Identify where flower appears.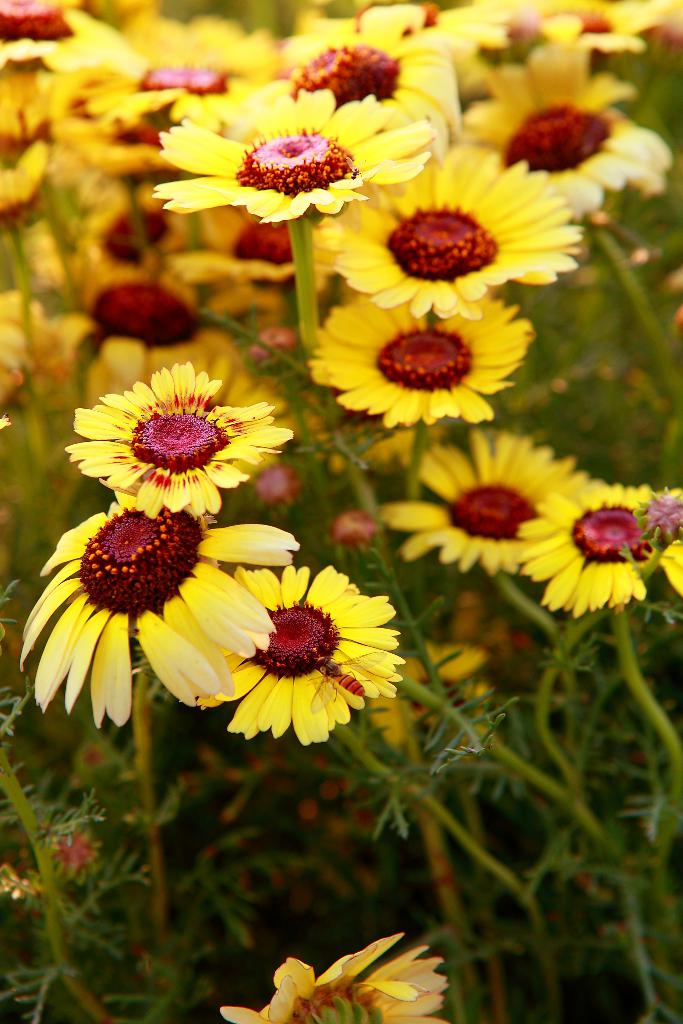
Appears at detection(176, 101, 391, 212).
